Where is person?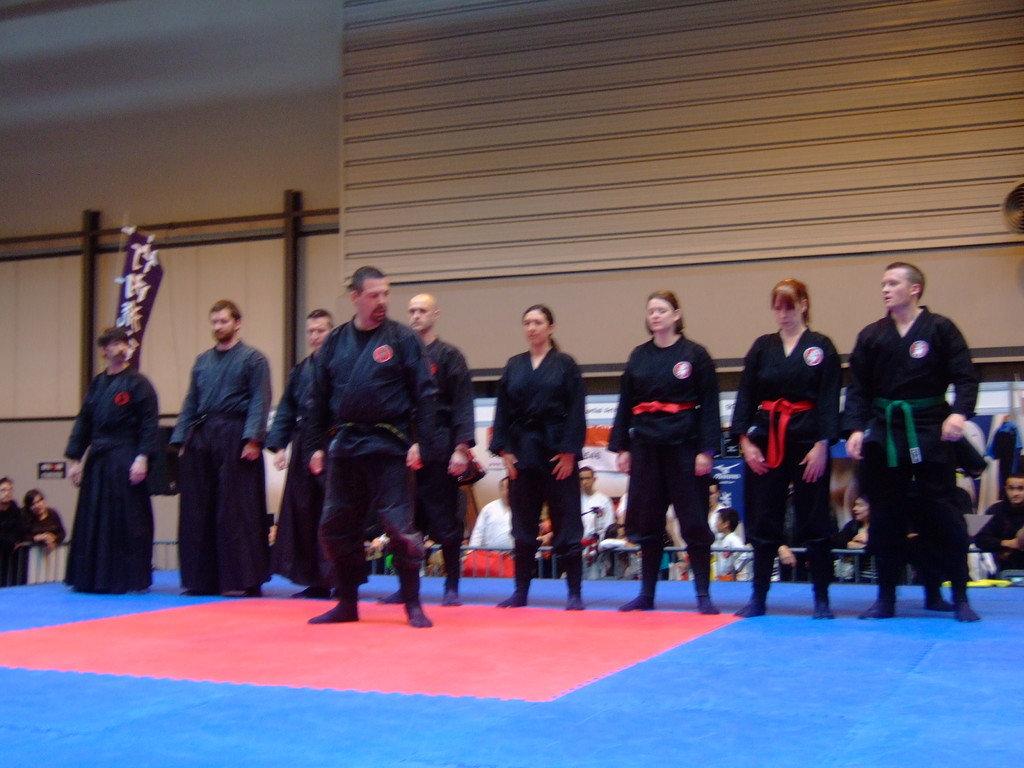
select_region(725, 277, 841, 618).
